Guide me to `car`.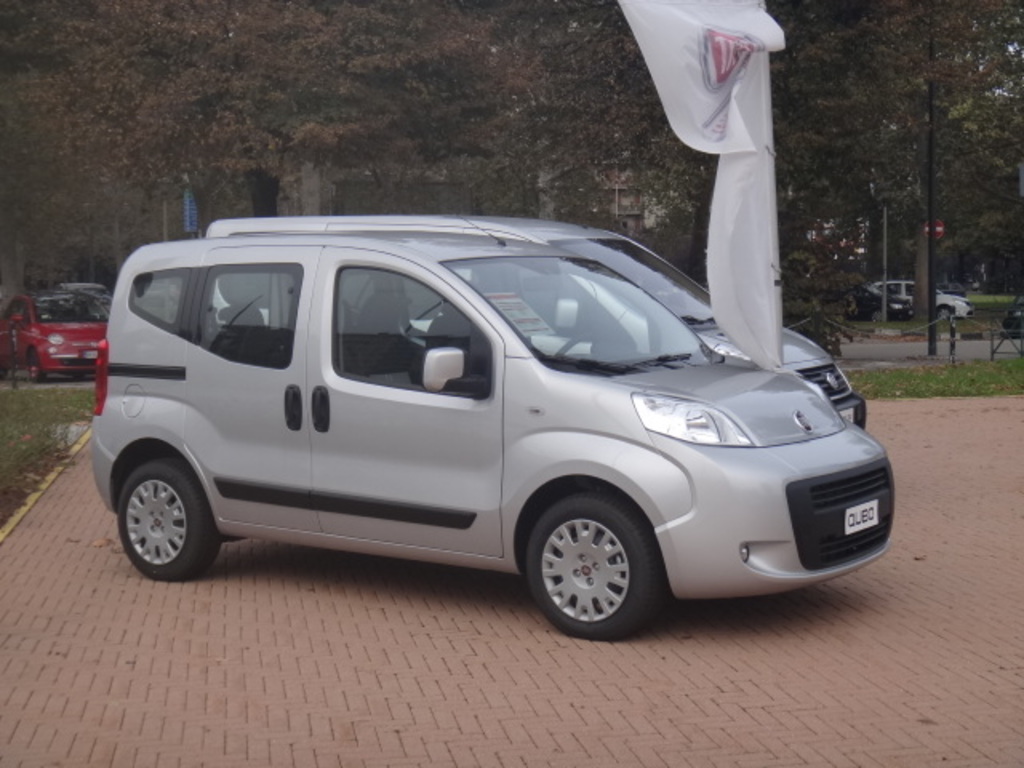
Guidance: {"x1": 867, "y1": 278, "x2": 971, "y2": 322}.
